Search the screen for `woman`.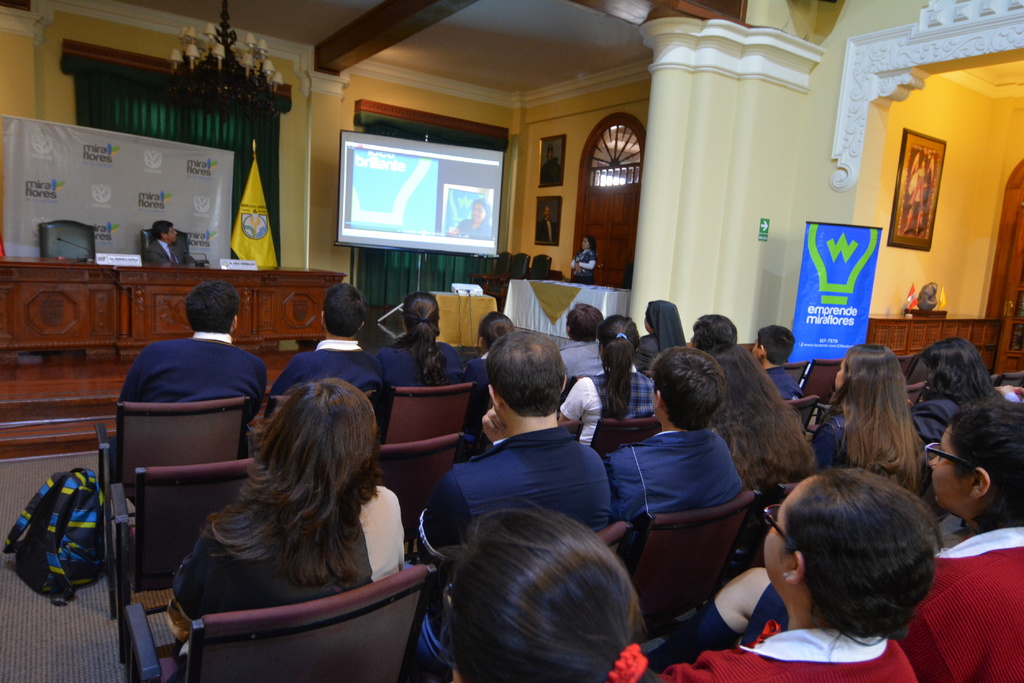
Found at x1=655 y1=467 x2=938 y2=682.
